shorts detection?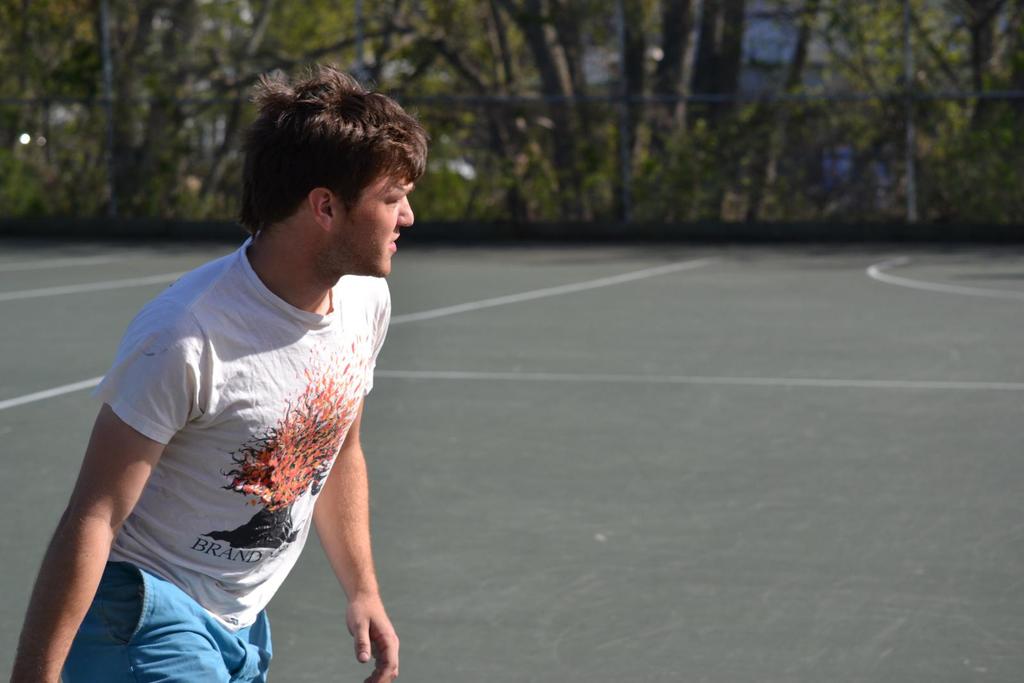
[58,563,271,682]
